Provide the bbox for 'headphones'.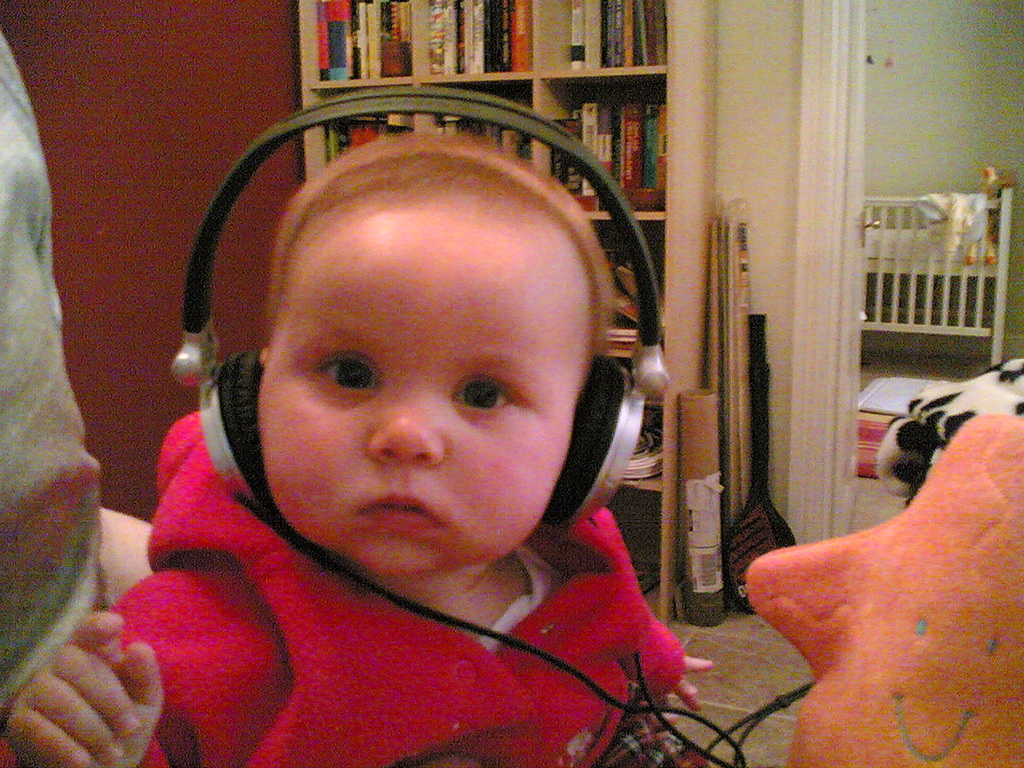
142/90/755/658.
